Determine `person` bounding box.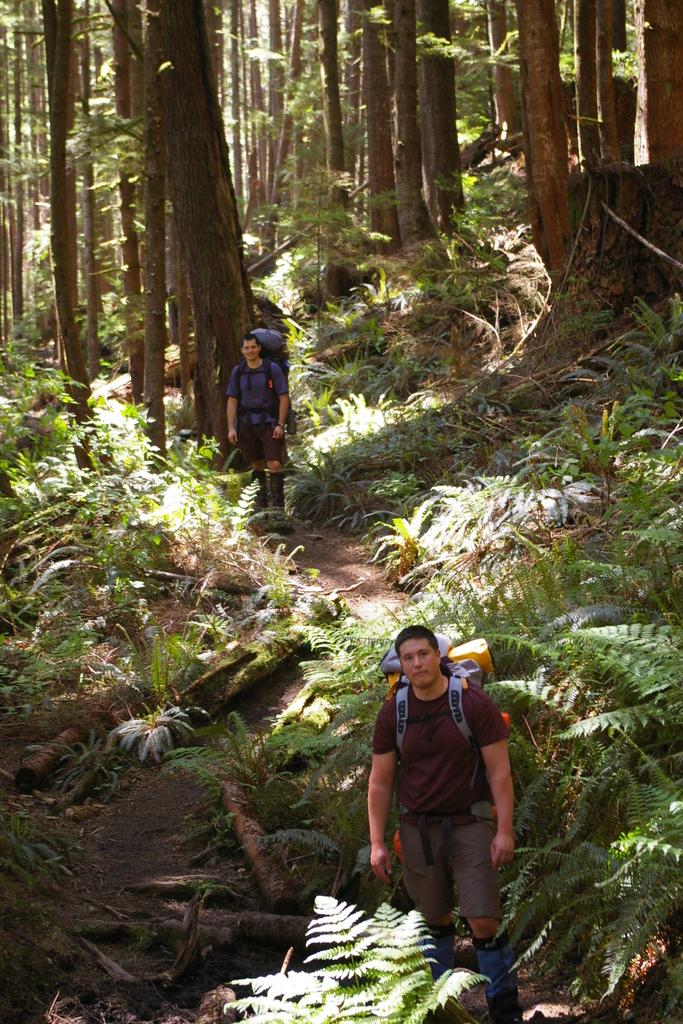
Determined: region(370, 624, 524, 1023).
